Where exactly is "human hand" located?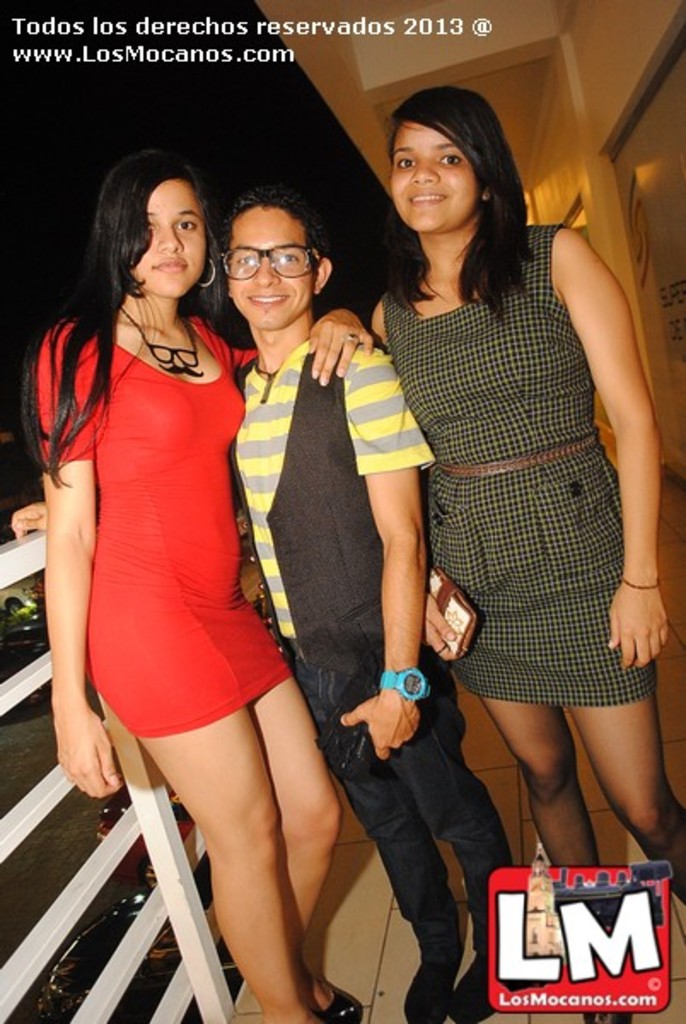
Its bounding box is (left=55, top=703, right=123, bottom=802).
